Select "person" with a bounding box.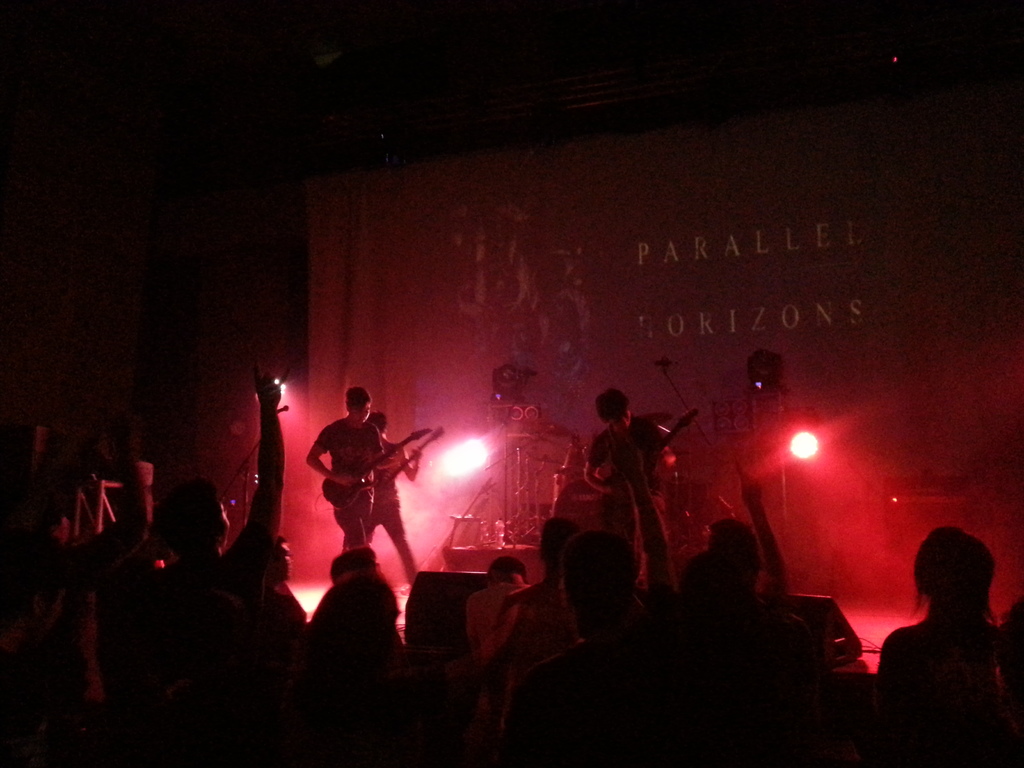
[left=268, top=573, right=445, bottom=760].
